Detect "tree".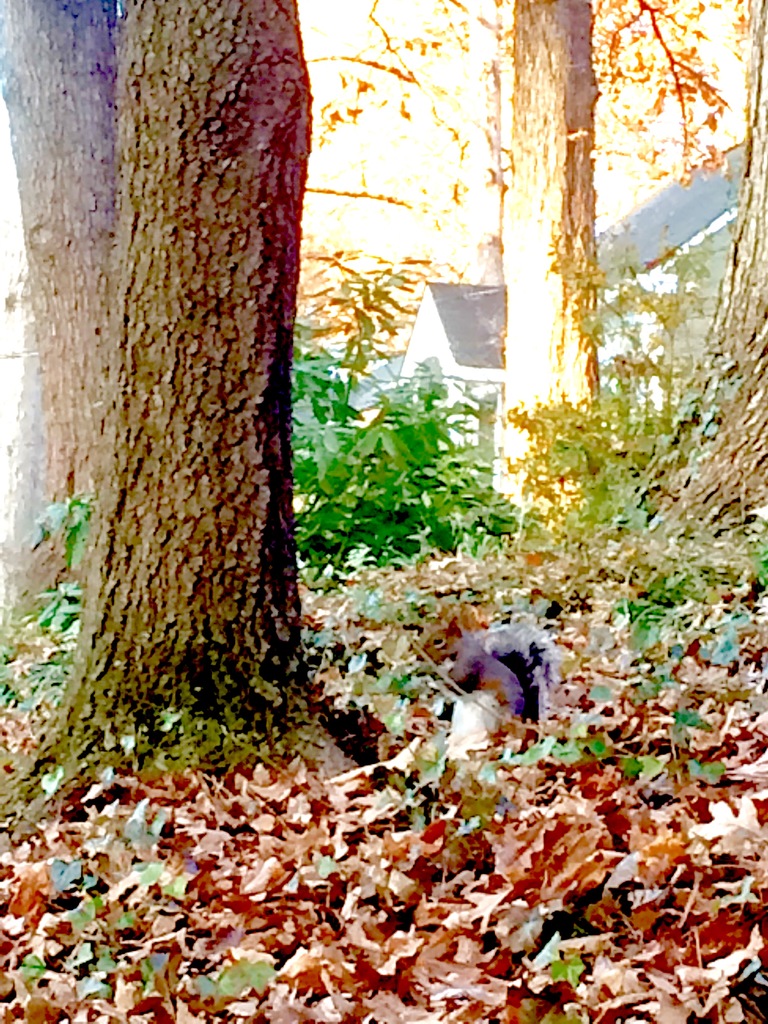
Detected at rect(322, 0, 712, 527).
